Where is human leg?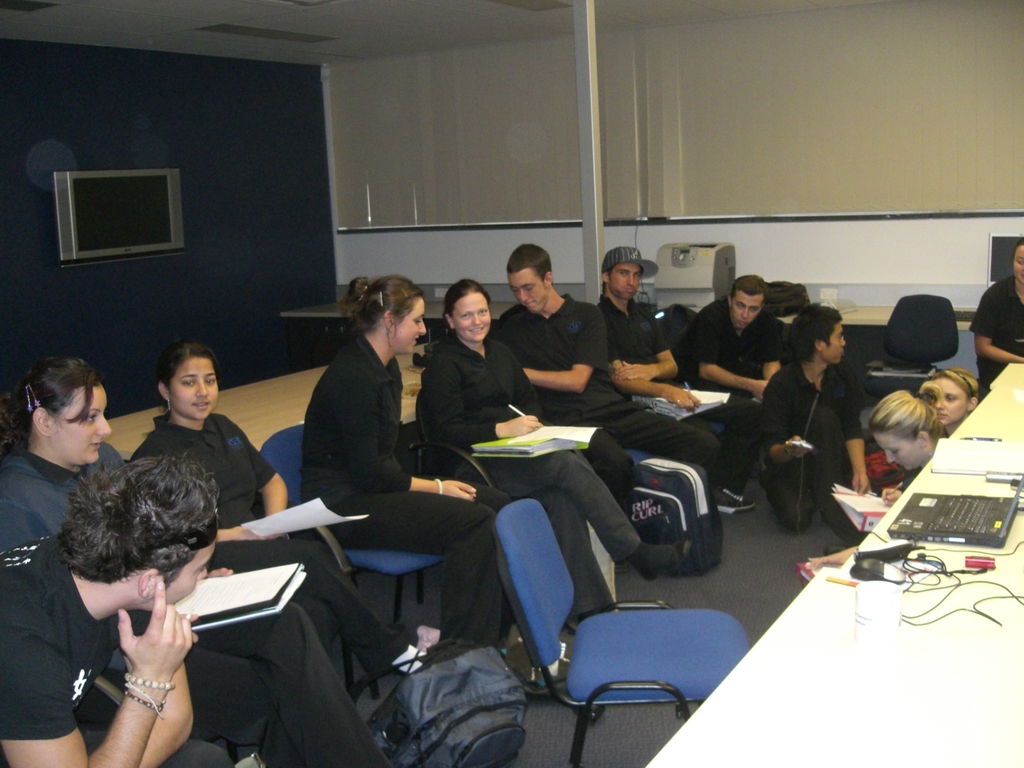
<box>616,399,720,472</box>.
